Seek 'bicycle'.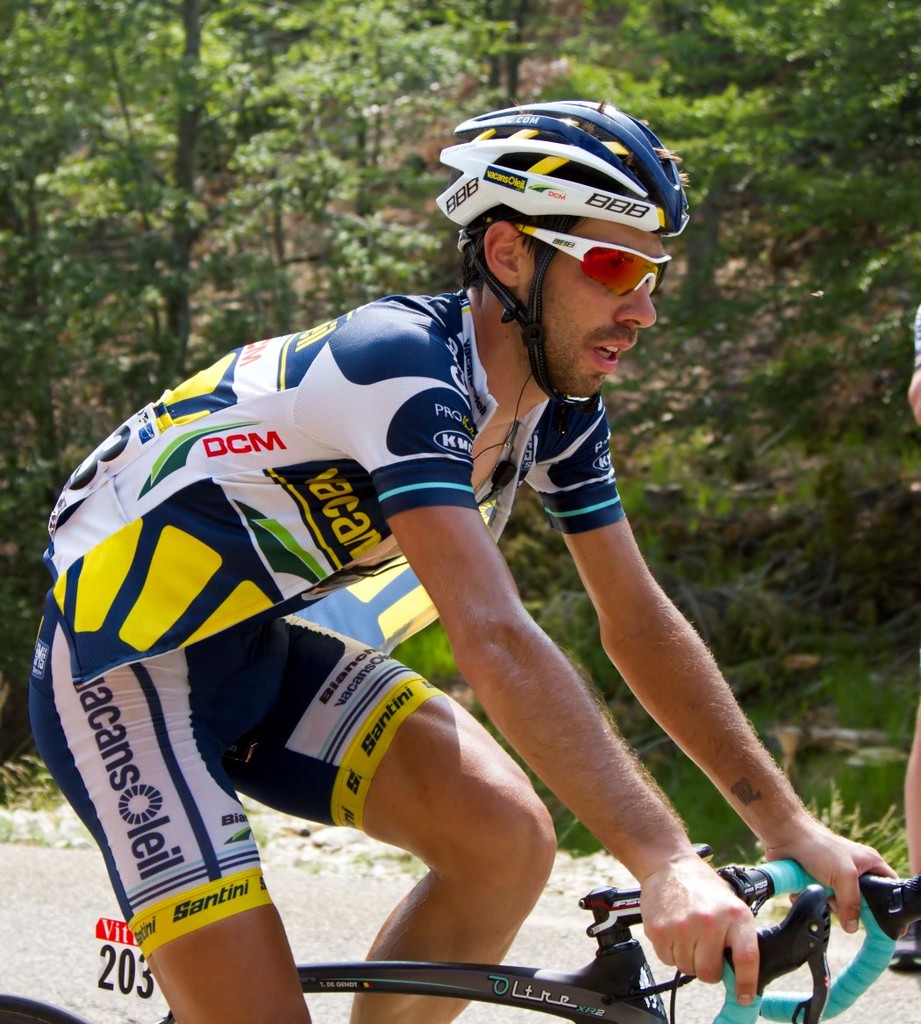
(left=0, top=851, right=920, bottom=1021).
